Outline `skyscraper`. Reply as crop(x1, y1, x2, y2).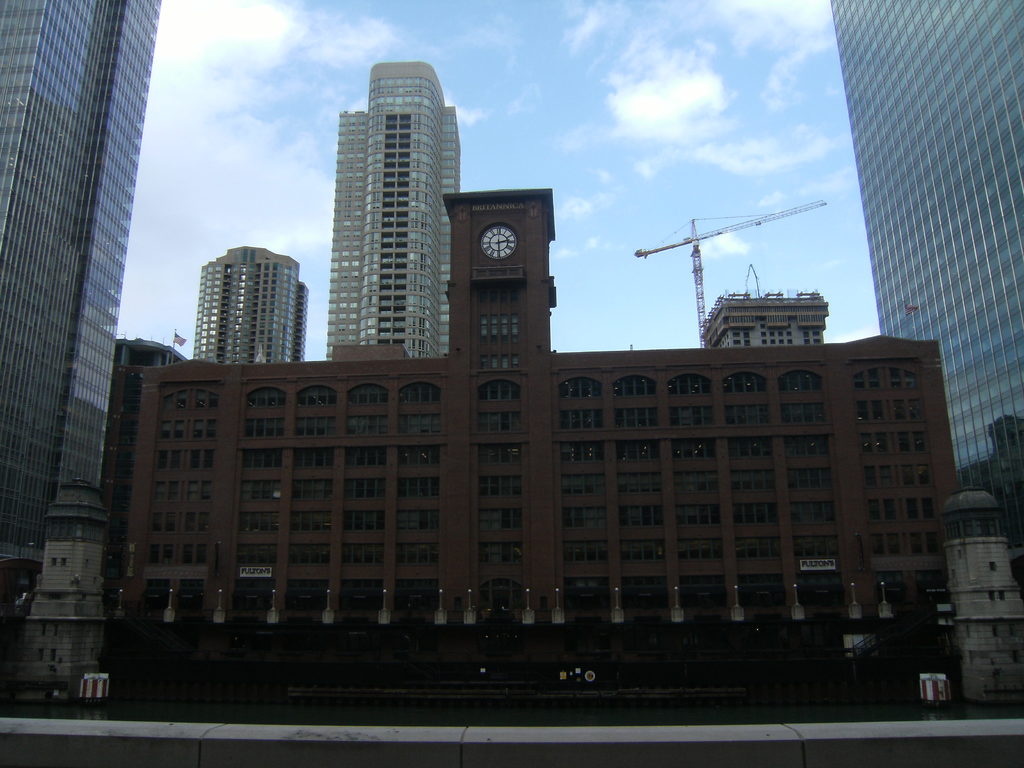
crop(302, 40, 466, 383).
